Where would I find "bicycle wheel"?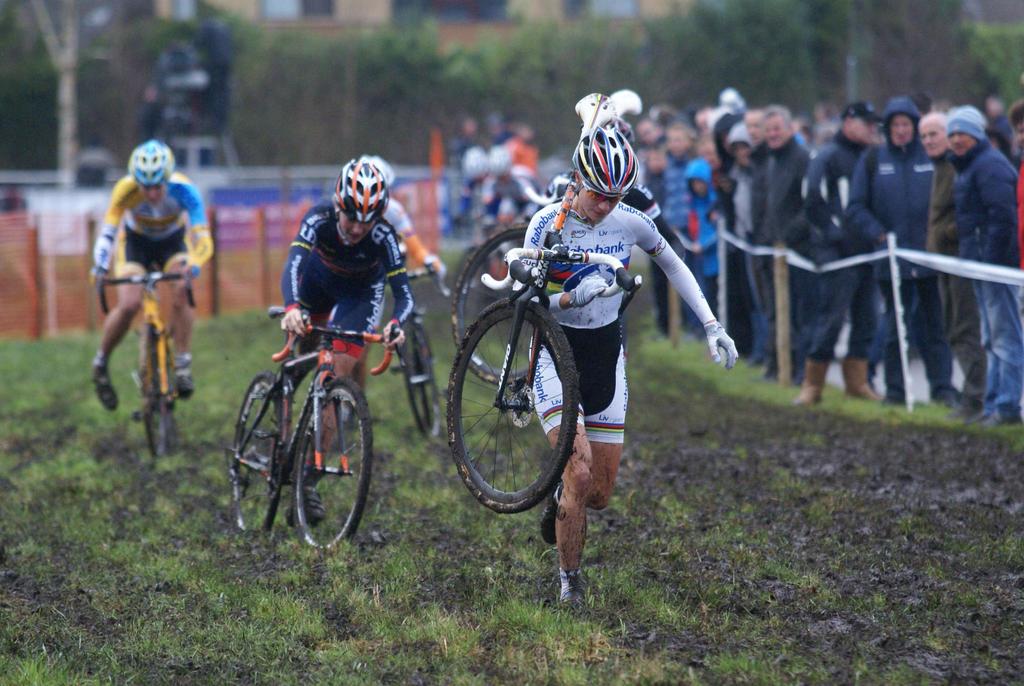
At pyautogui.locateOnScreen(399, 325, 440, 439).
